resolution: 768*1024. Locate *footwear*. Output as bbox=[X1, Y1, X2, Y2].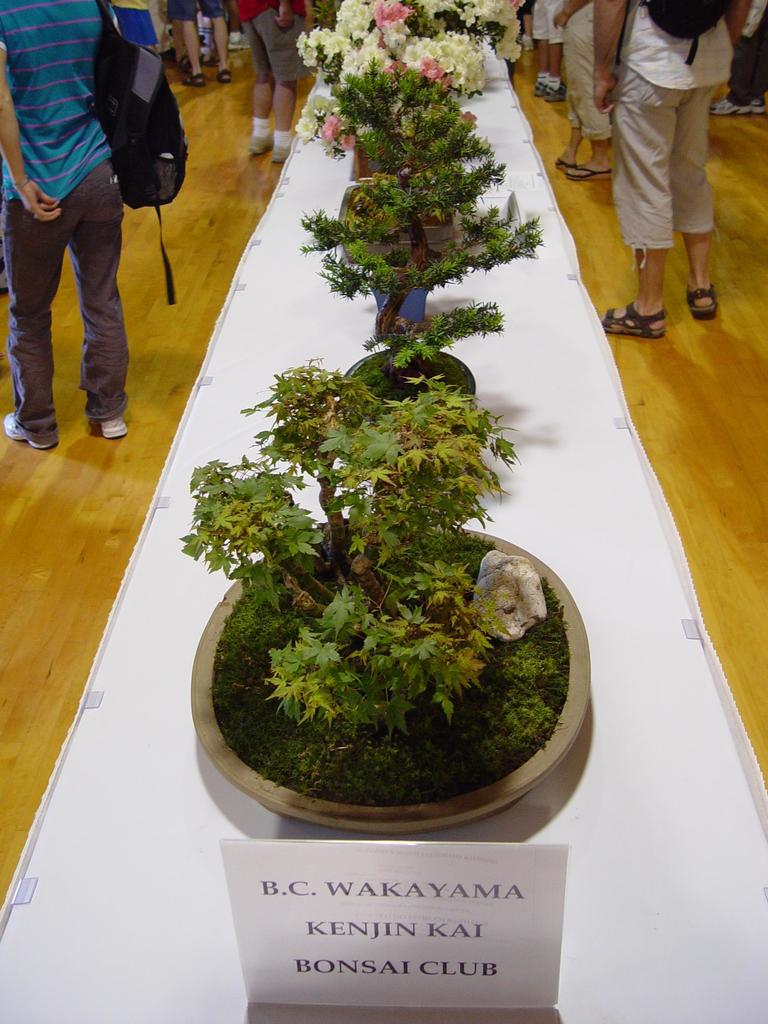
bbox=[603, 301, 660, 336].
